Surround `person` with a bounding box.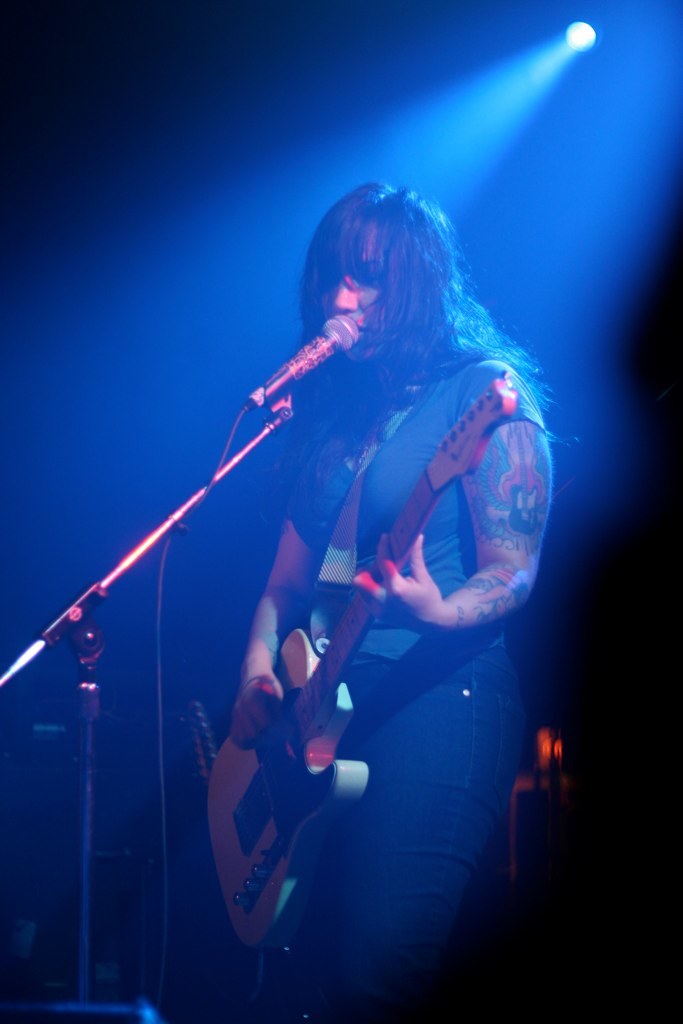
(x1=226, y1=182, x2=554, y2=1023).
